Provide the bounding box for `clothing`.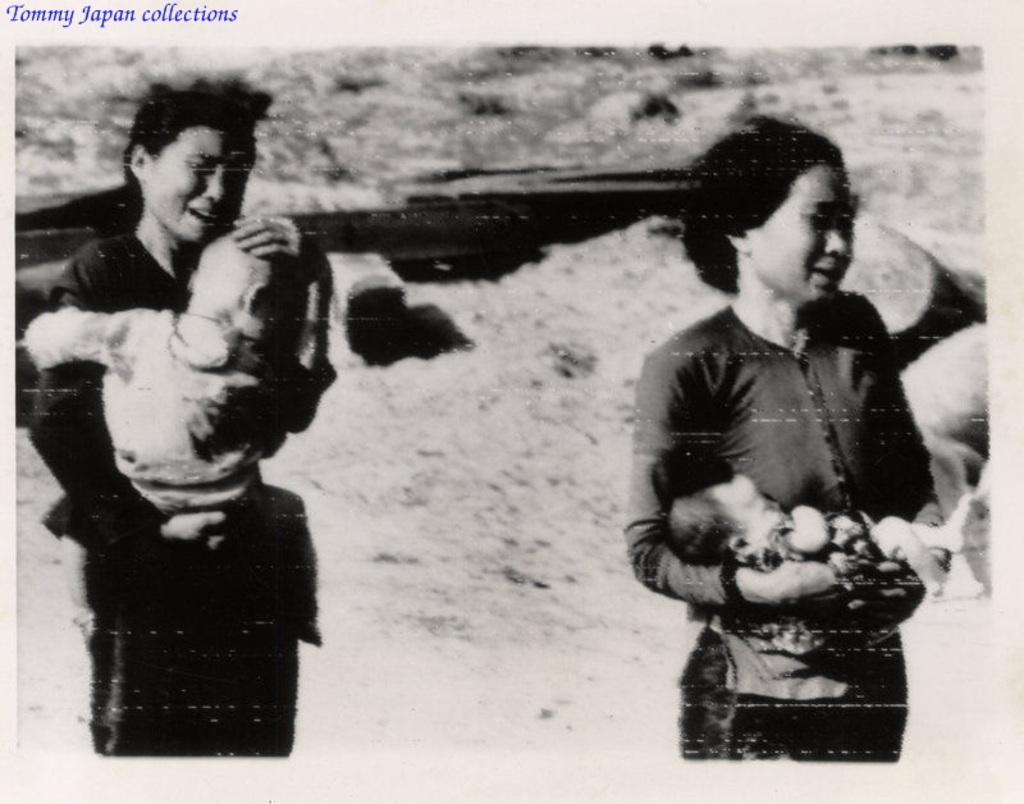
{"left": 15, "top": 303, "right": 329, "bottom": 618}.
